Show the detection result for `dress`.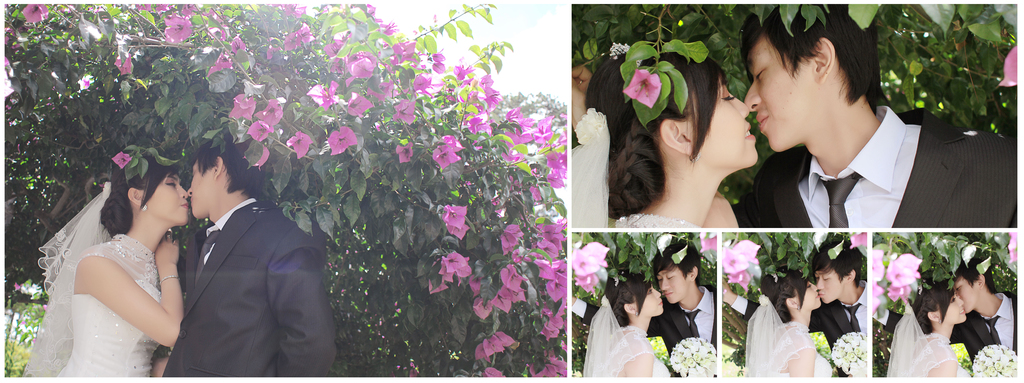
(604,326,670,377).
